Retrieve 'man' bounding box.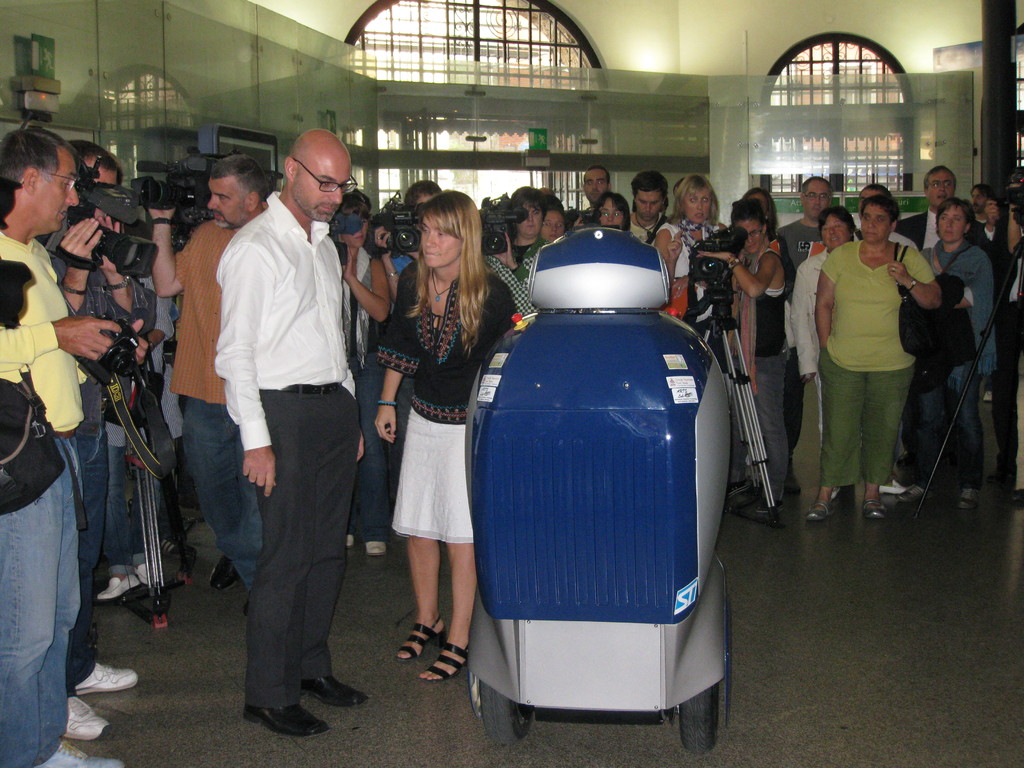
Bounding box: (895, 162, 963, 250).
